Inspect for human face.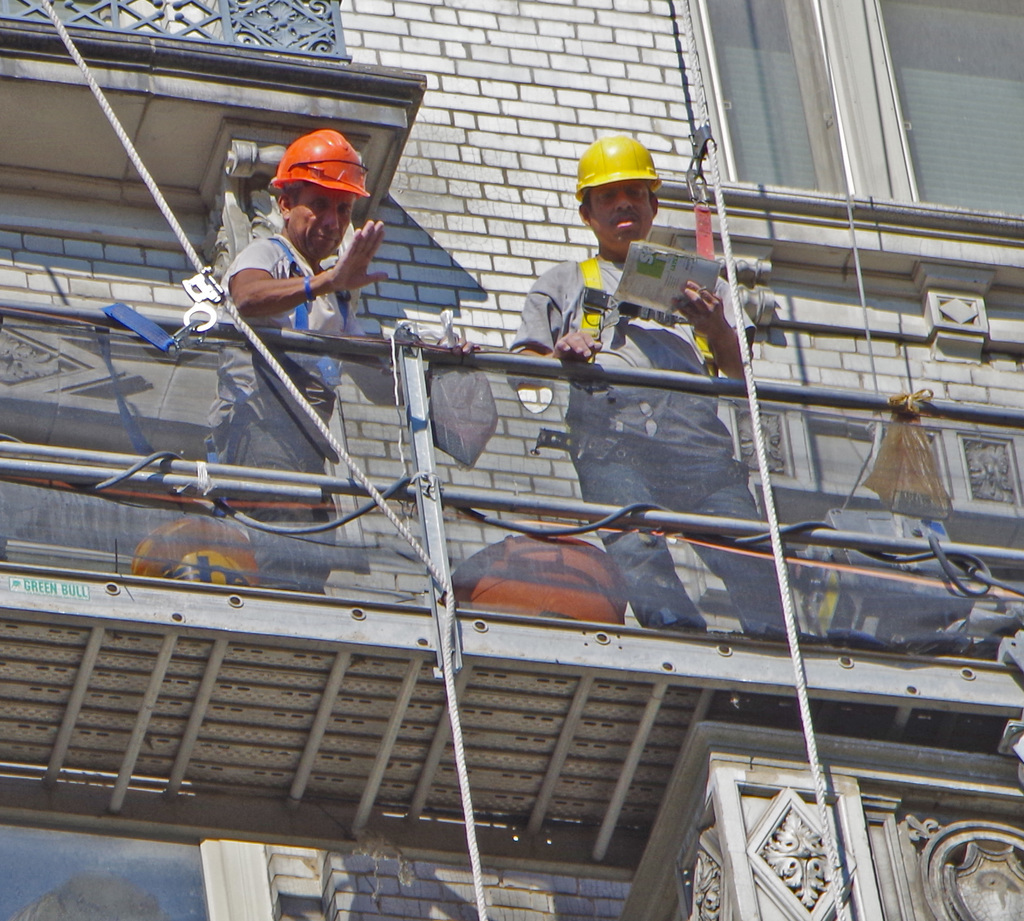
Inspection: bbox=(294, 184, 360, 258).
